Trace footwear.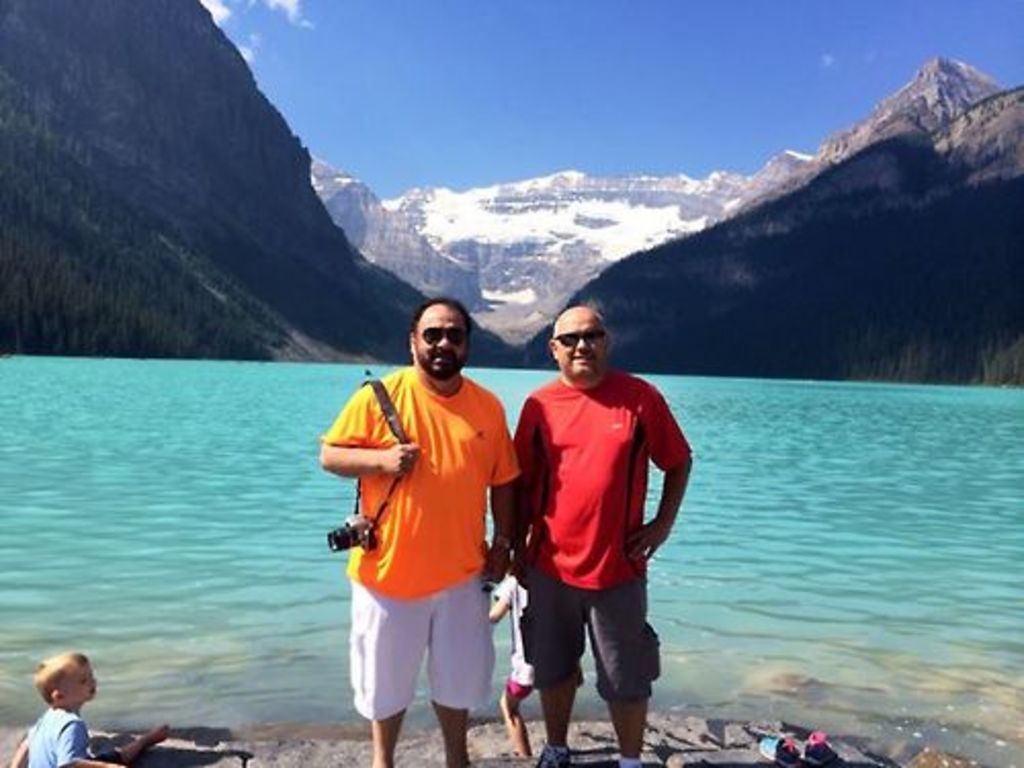
Traced to (x1=758, y1=737, x2=809, y2=766).
